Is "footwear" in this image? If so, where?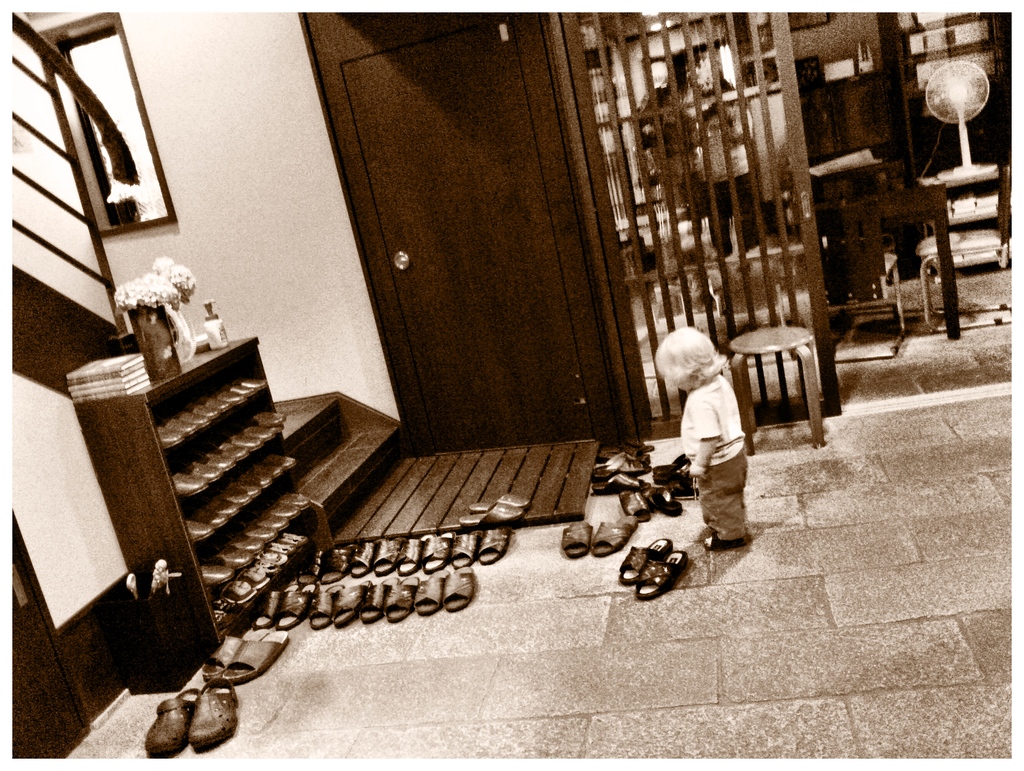
Yes, at detection(617, 492, 647, 522).
